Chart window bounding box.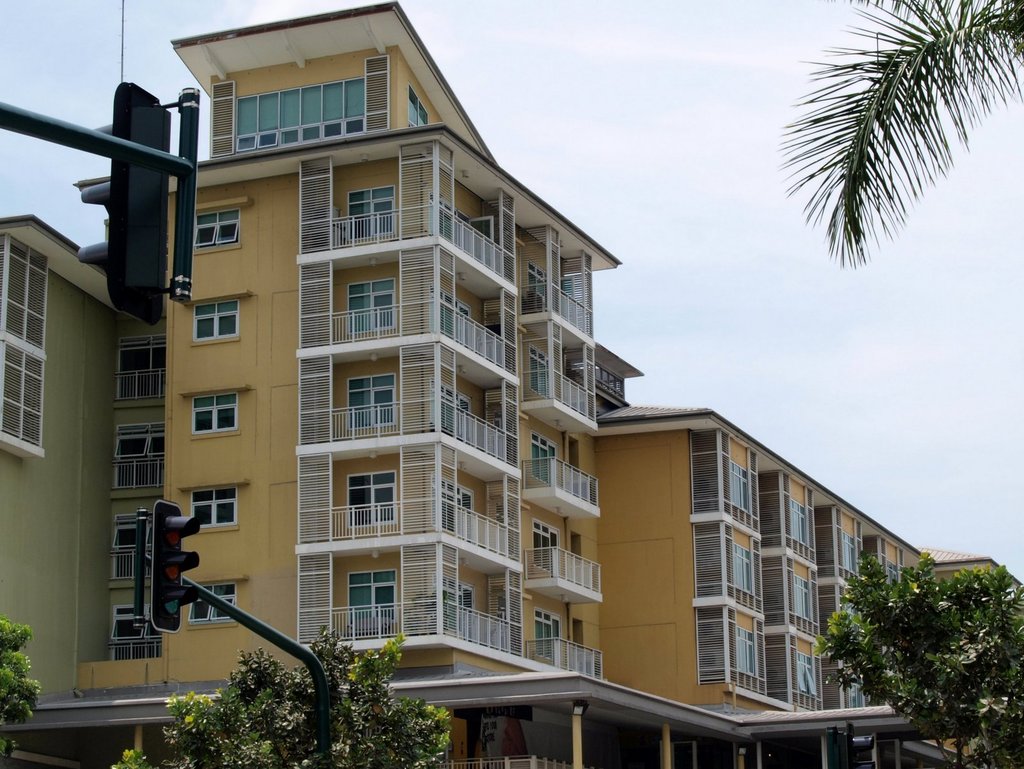
Charted: crop(529, 346, 545, 397).
